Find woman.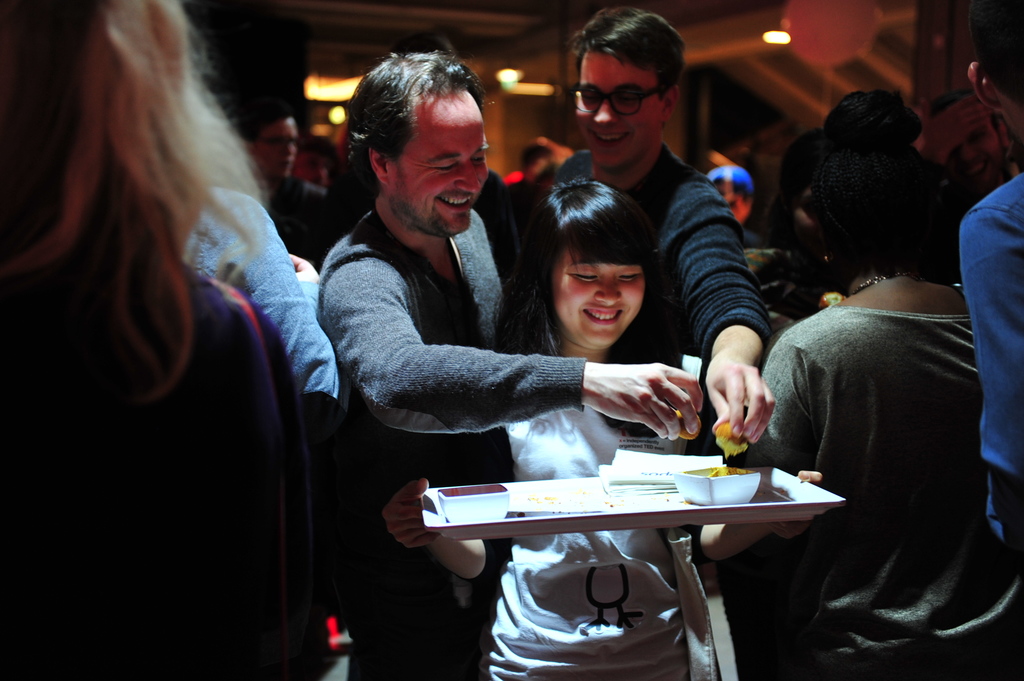
[381,177,828,680].
